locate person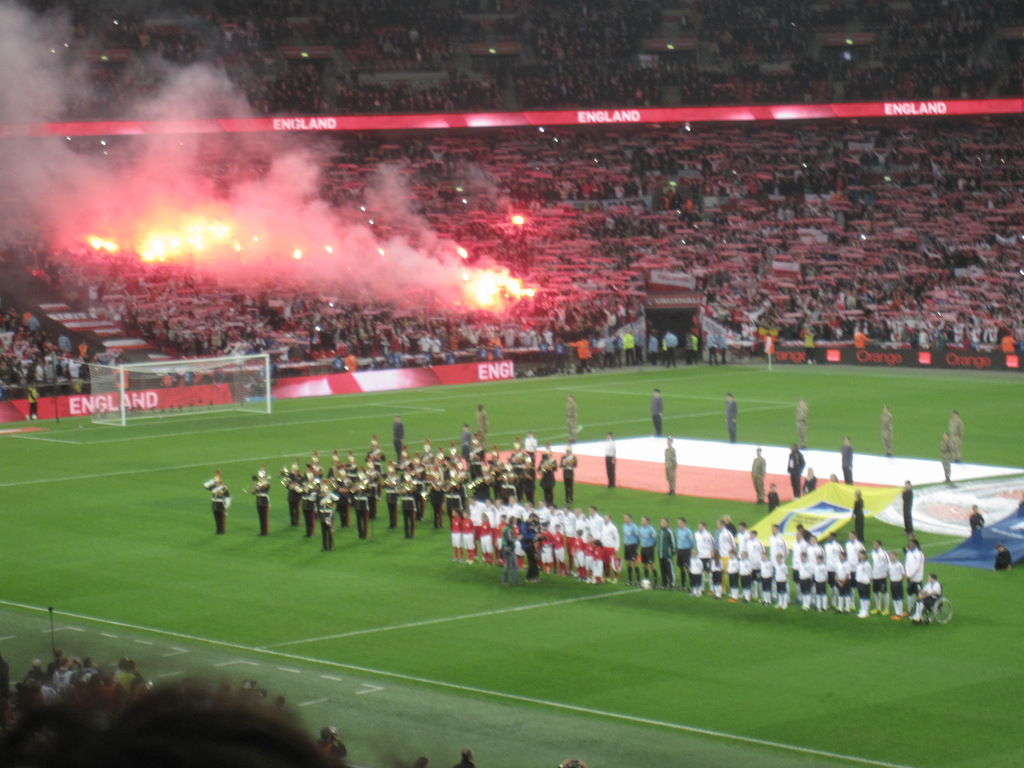
locate(751, 444, 767, 504)
